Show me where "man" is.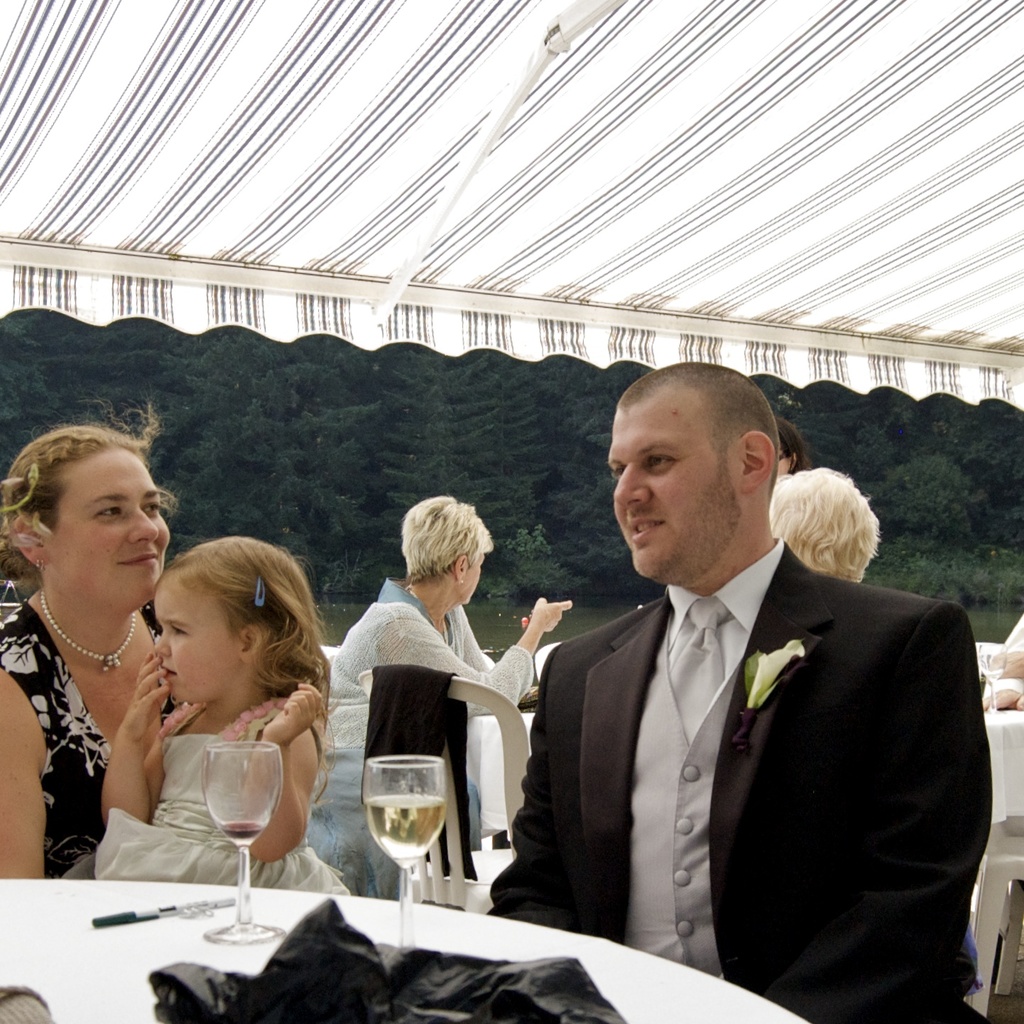
"man" is at [769, 476, 893, 587].
